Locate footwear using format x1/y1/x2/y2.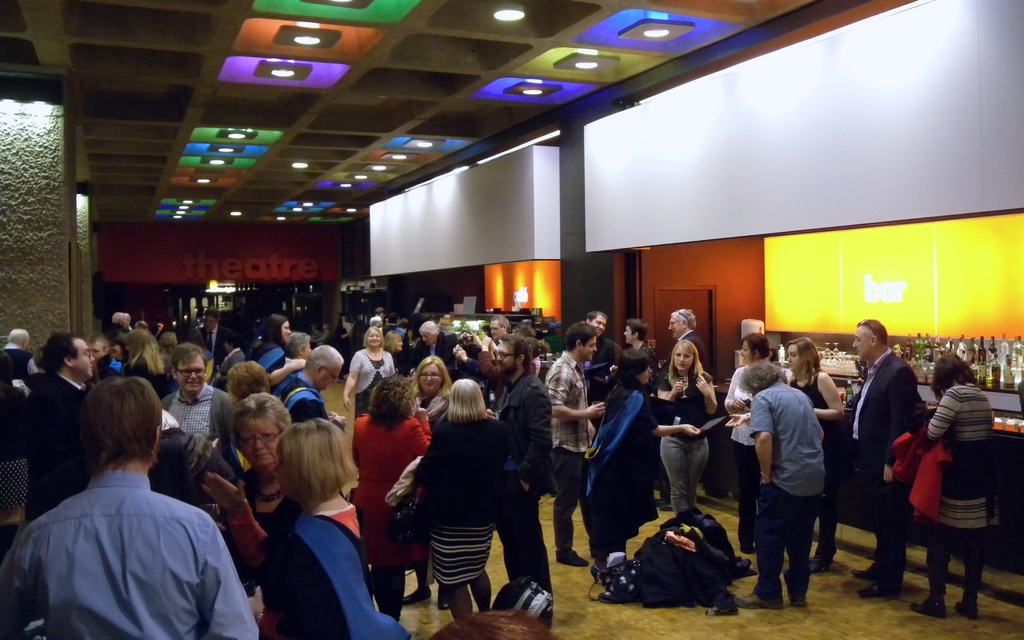
555/549/589/569.
